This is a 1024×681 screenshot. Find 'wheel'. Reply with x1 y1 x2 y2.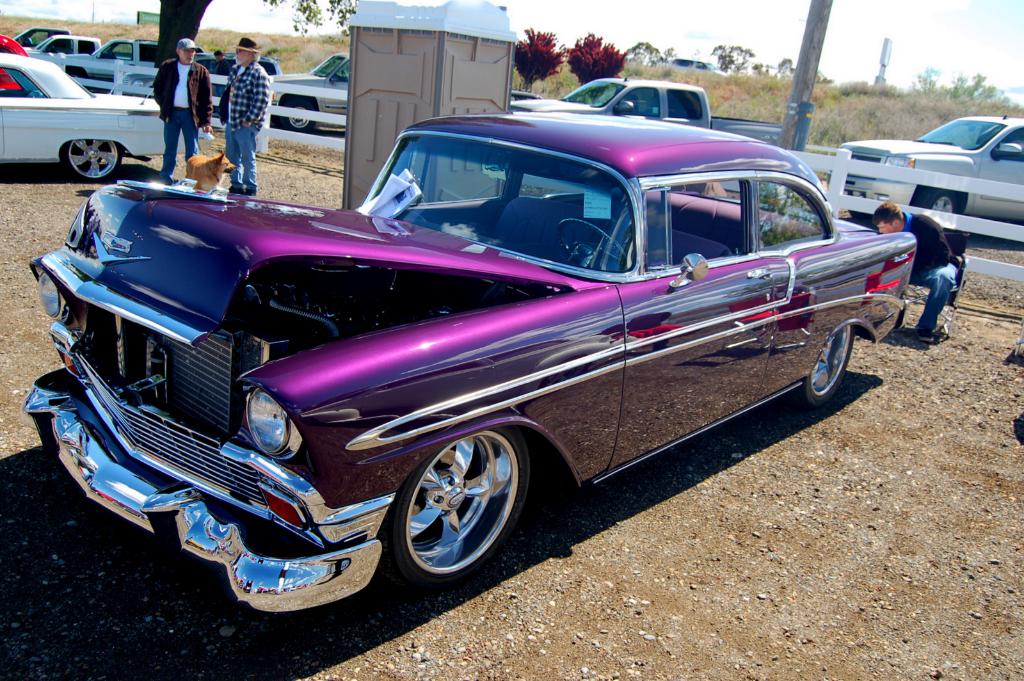
847 210 872 221.
